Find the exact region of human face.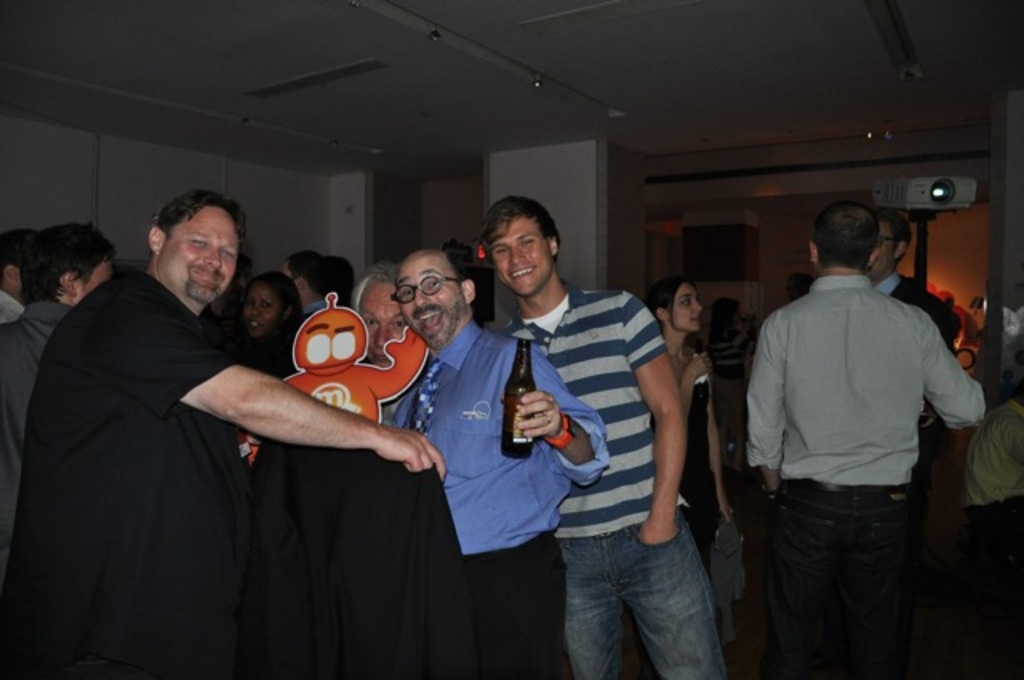
Exact region: pyautogui.locateOnScreen(240, 280, 286, 334).
